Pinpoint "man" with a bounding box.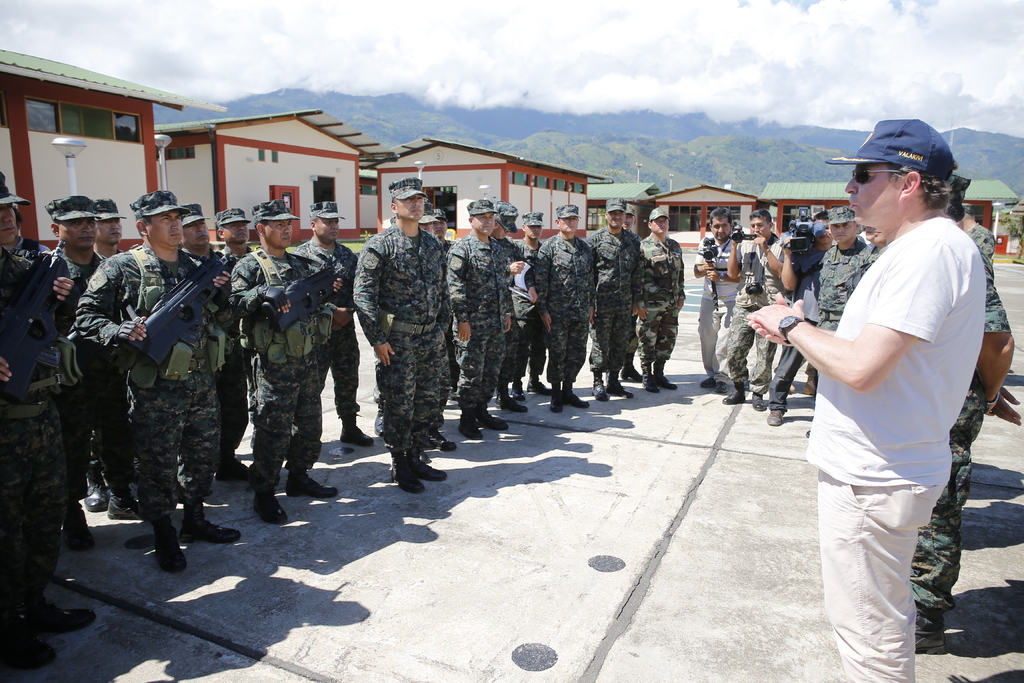
select_region(779, 113, 993, 676).
